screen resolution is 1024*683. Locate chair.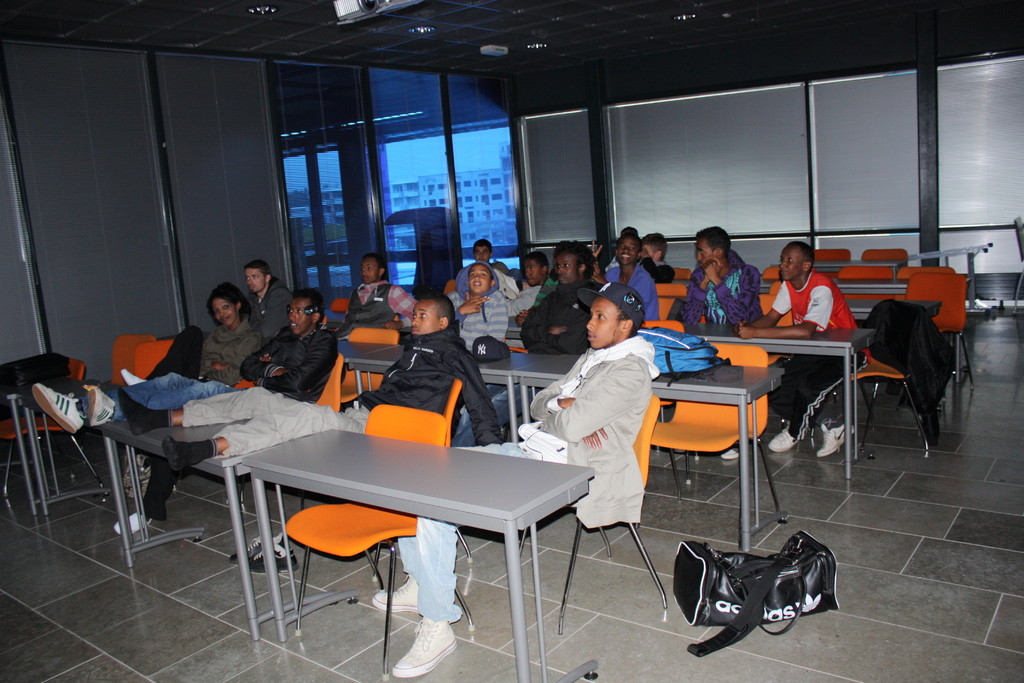
(106, 331, 157, 454).
